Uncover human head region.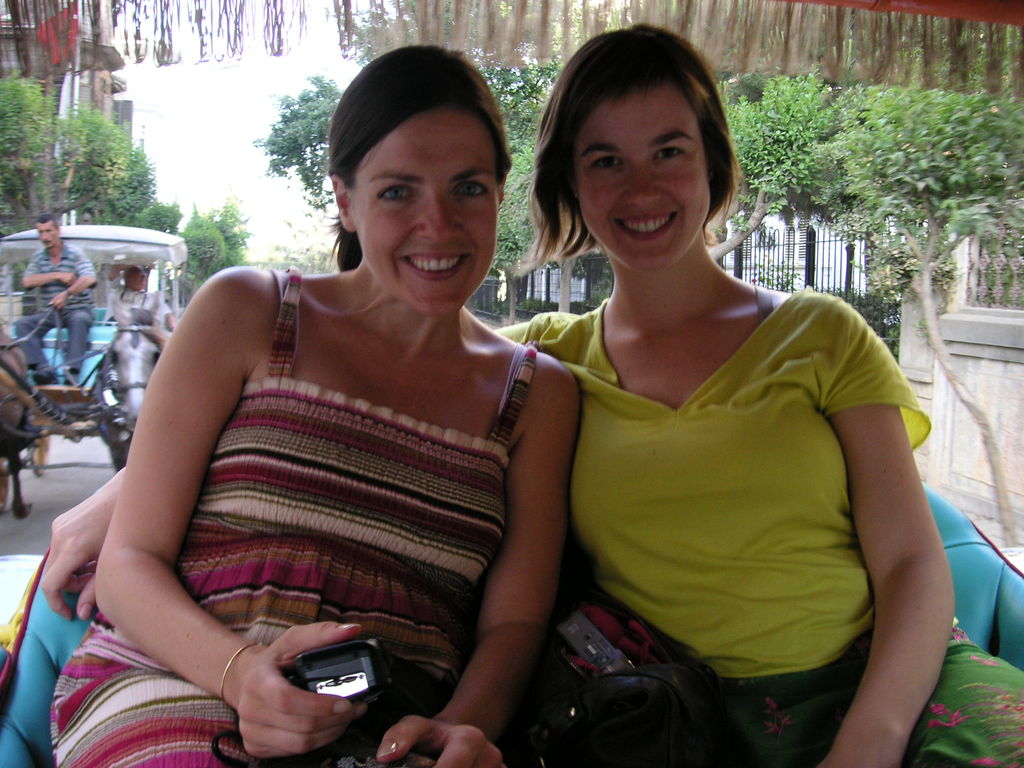
Uncovered: [x1=323, y1=44, x2=518, y2=319].
